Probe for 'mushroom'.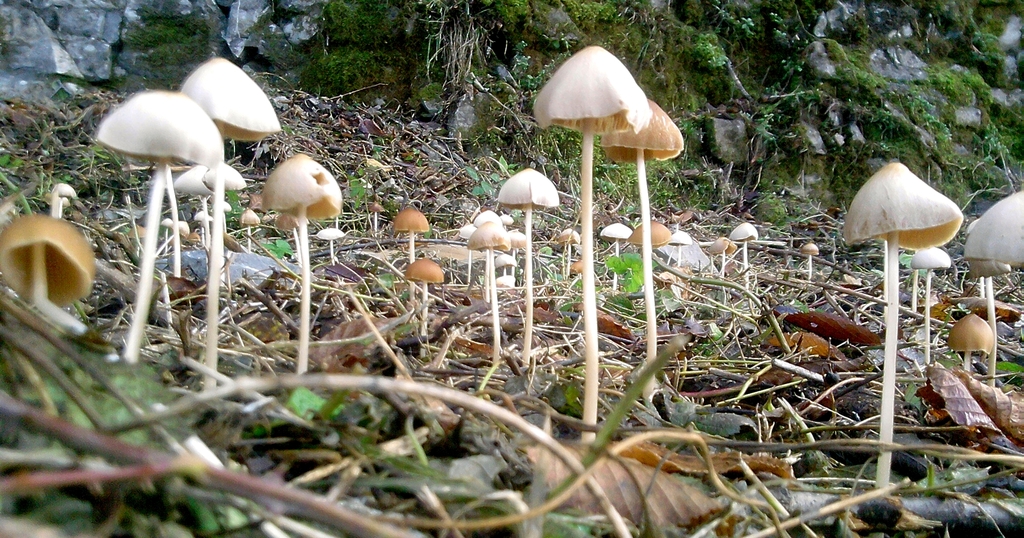
Probe result: {"x1": 842, "y1": 165, "x2": 970, "y2": 292}.
